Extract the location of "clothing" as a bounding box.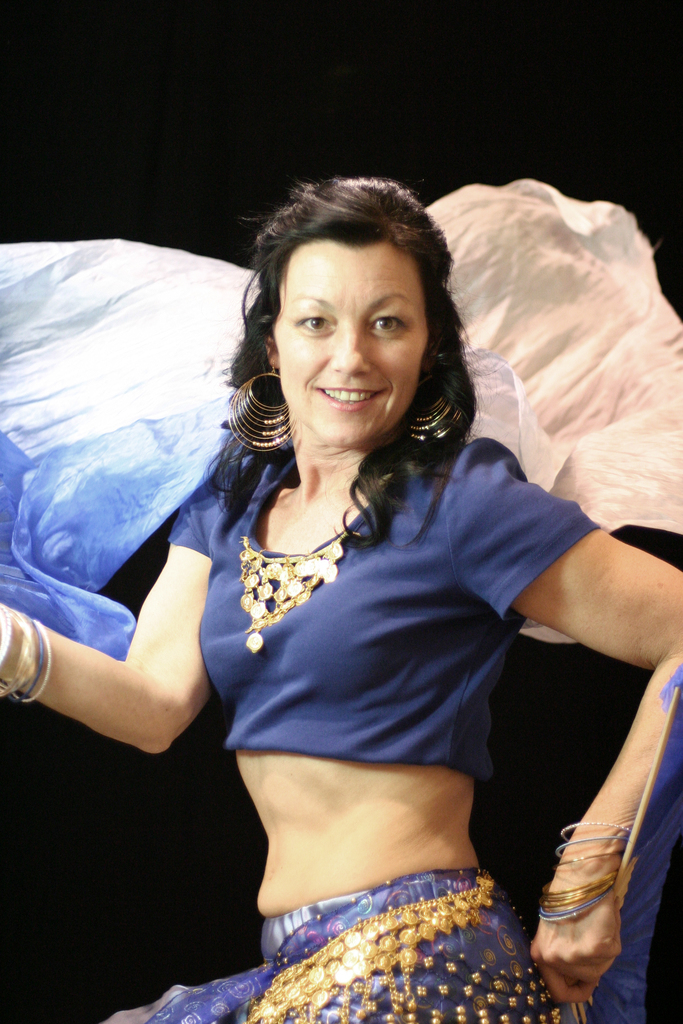
x1=172 y1=446 x2=602 y2=1023.
